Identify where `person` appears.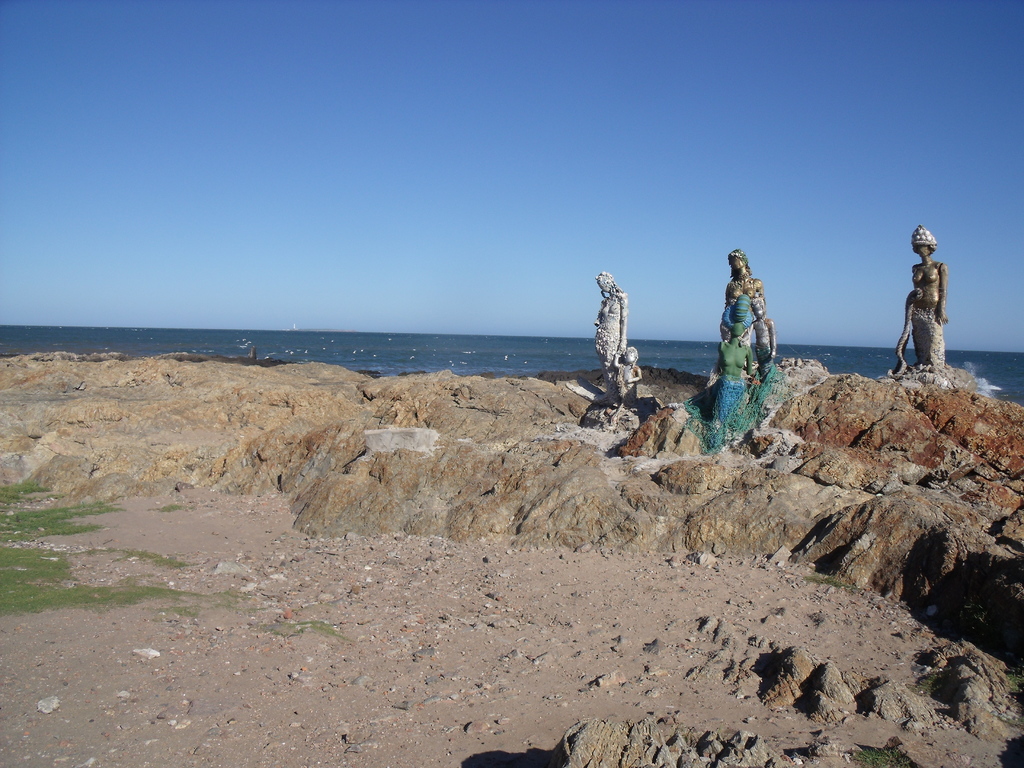
Appears at (x1=595, y1=270, x2=625, y2=401).
